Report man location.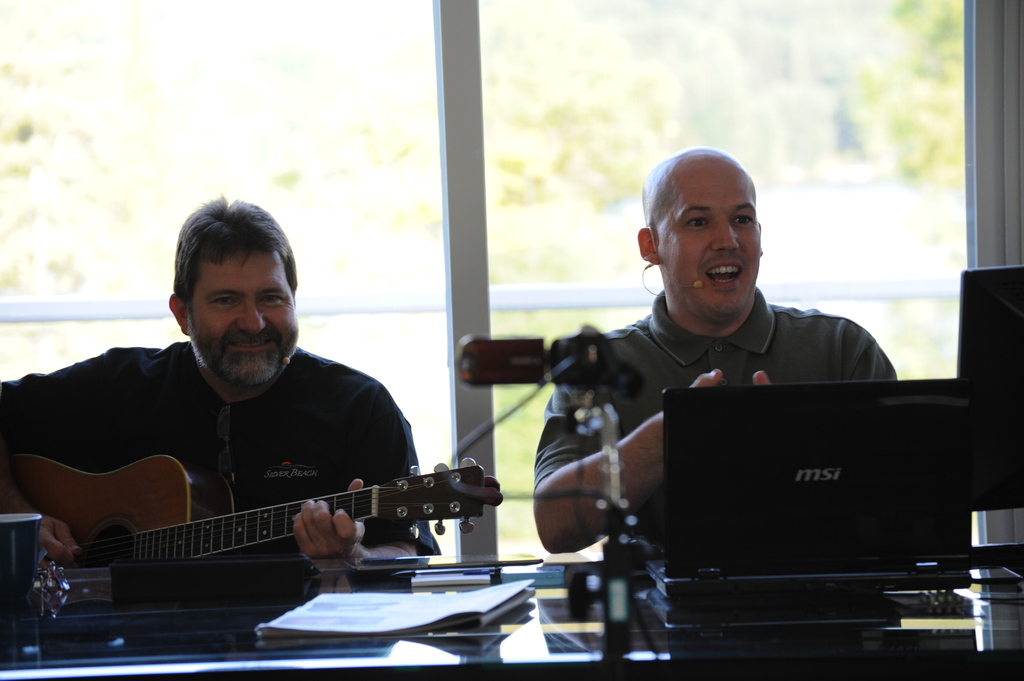
Report: [left=531, top=146, right=894, bottom=552].
